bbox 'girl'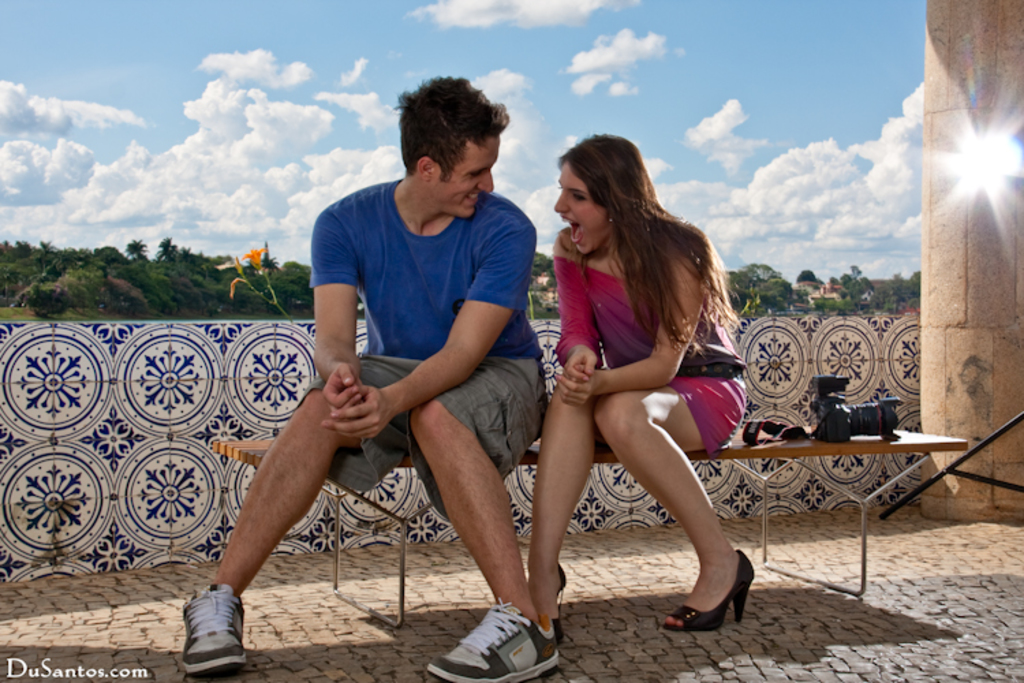
locate(523, 127, 751, 650)
